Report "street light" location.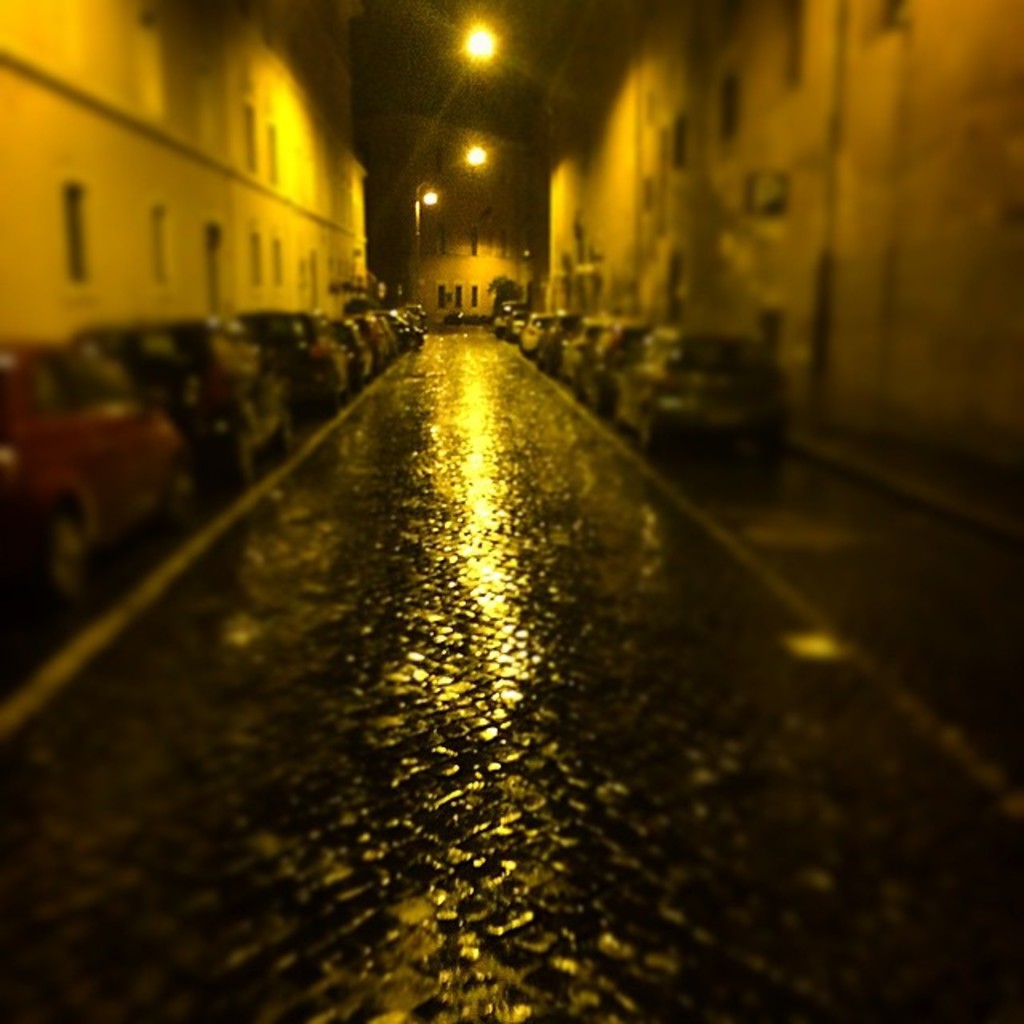
Report: [413, 174, 438, 306].
